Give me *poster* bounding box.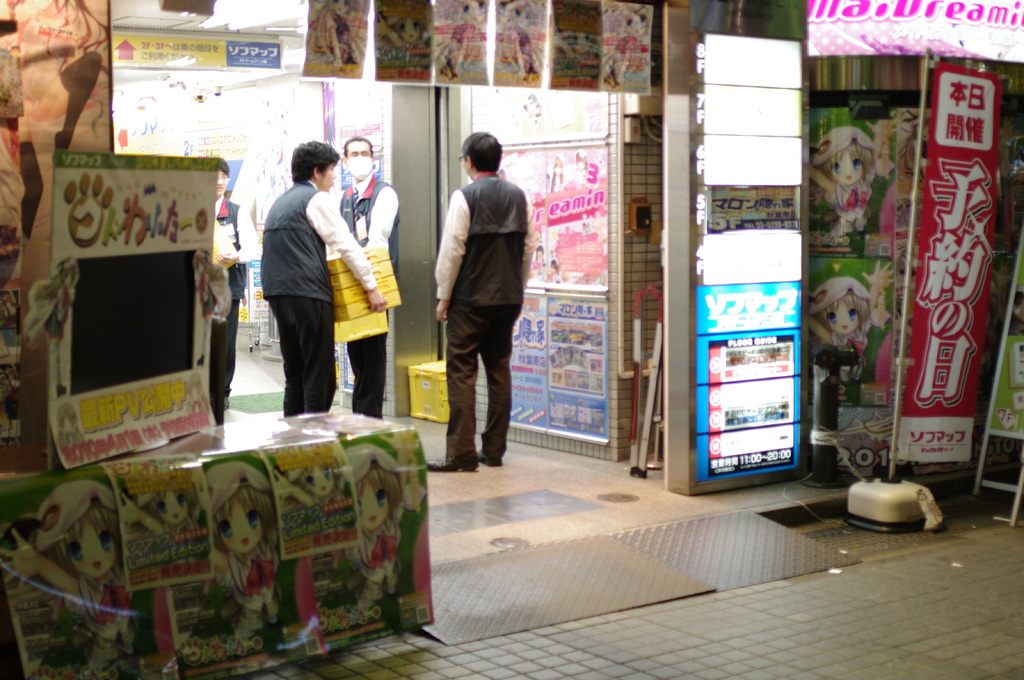
select_region(164, 450, 300, 679).
